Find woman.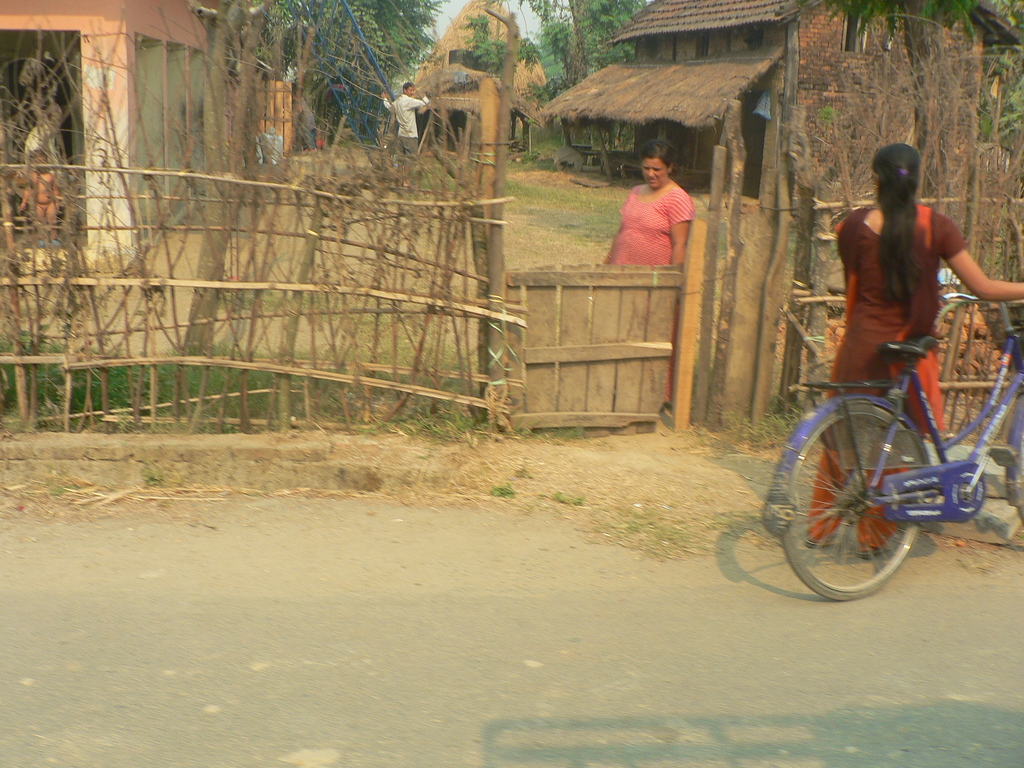
detection(619, 143, 706, 271).
